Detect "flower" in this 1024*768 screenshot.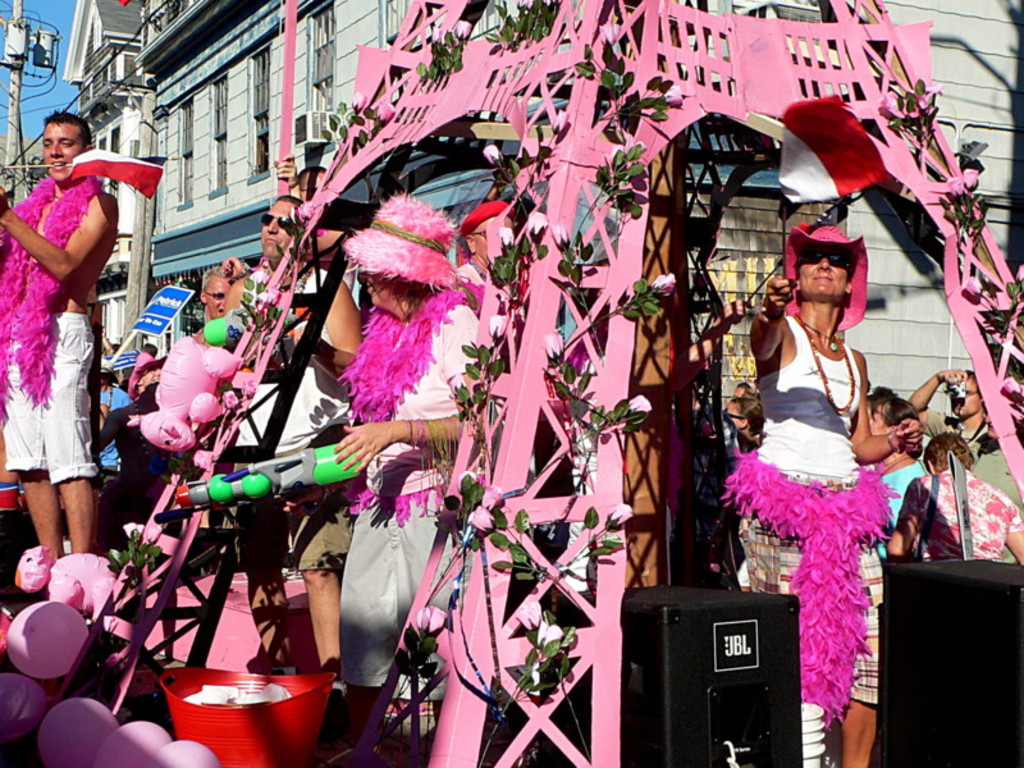
Detection: (124,522,147,544).
